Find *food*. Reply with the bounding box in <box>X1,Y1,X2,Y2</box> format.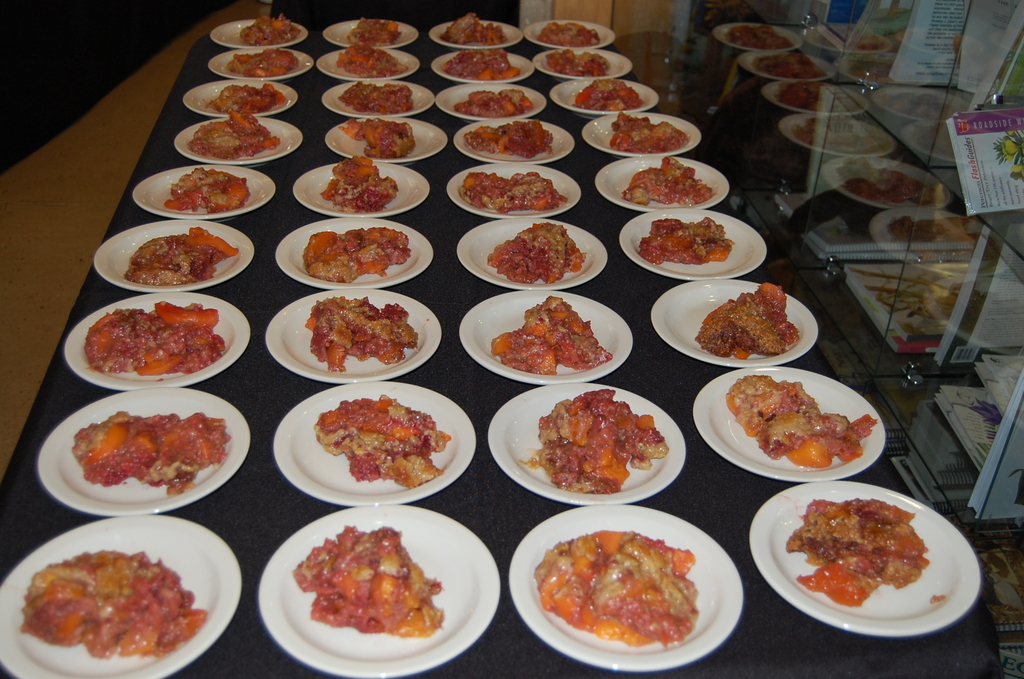
<box>226,43,298,79</box>.
